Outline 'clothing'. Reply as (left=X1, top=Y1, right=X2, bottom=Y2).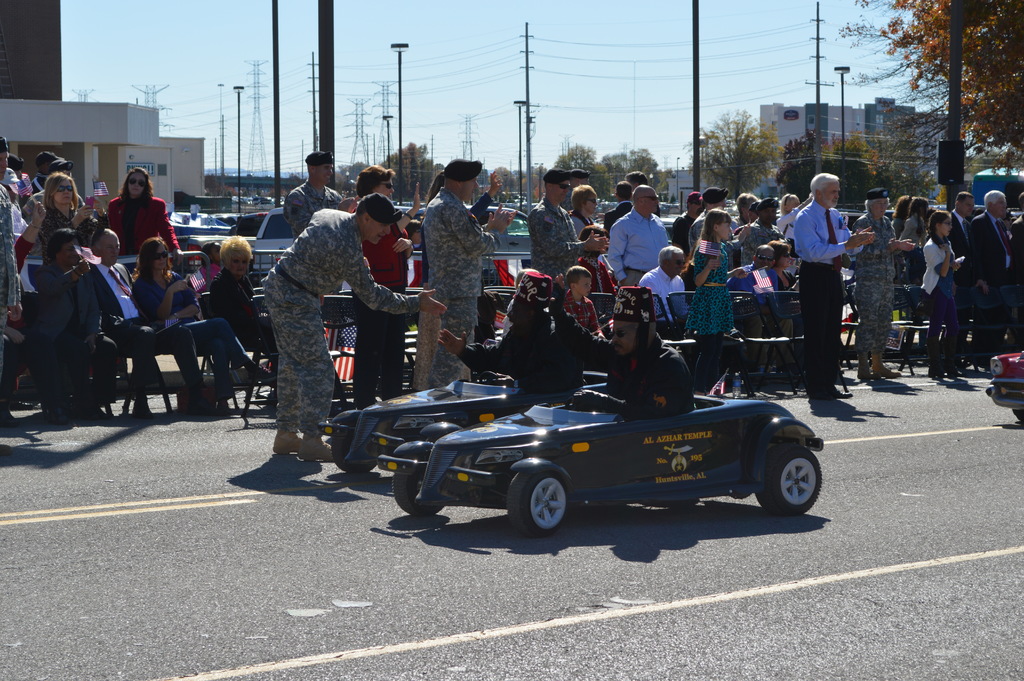
(left=693, top=226, right=735, bottom=348).
